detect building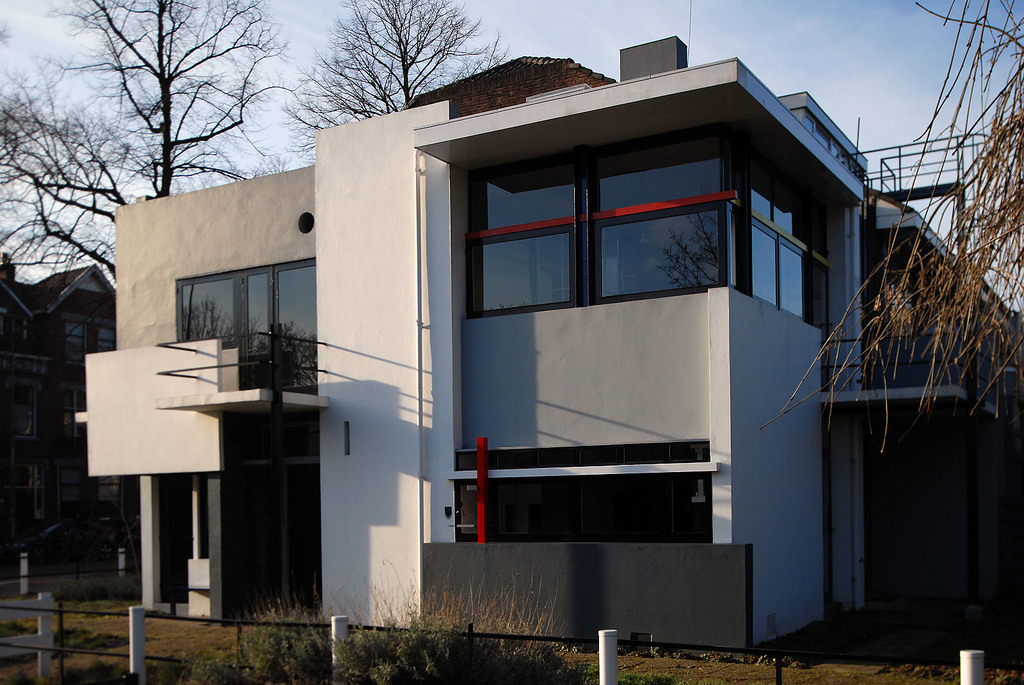
rect(72, 33, 1020, 652)
